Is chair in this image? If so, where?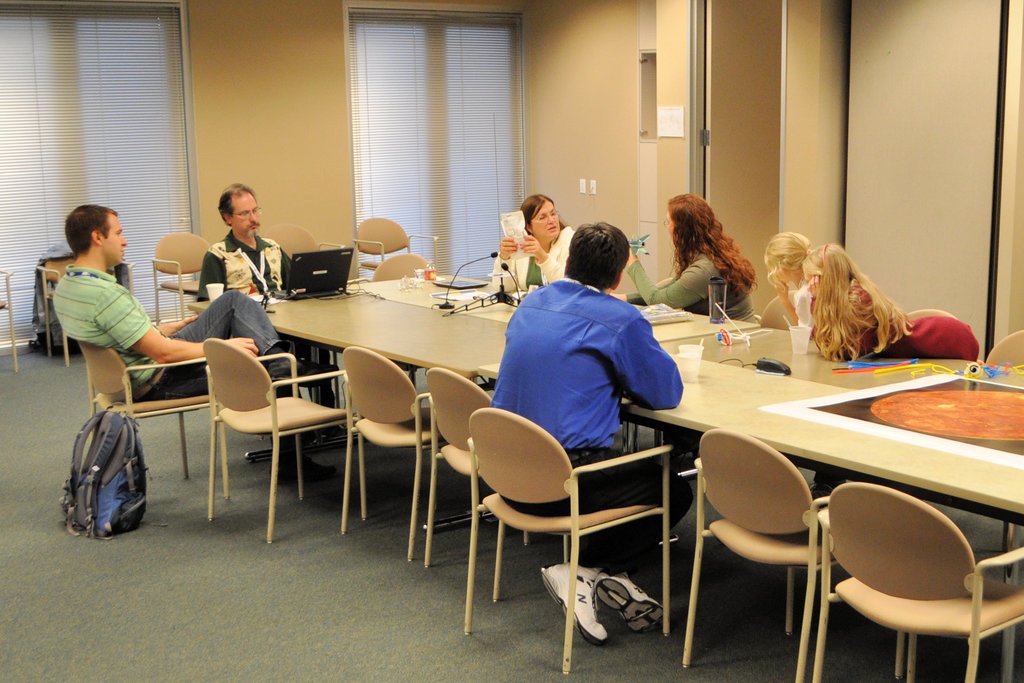
Yes, at crop(352, 215, 441, 283).
